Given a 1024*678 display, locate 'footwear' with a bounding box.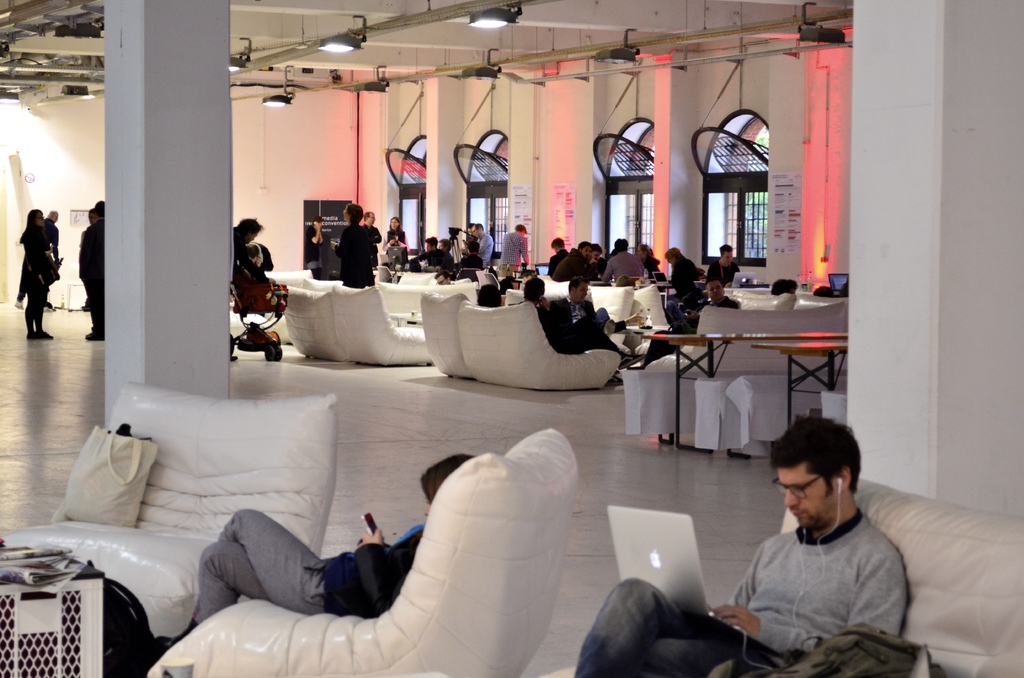
Located: region(25, 328, 42, 341).
